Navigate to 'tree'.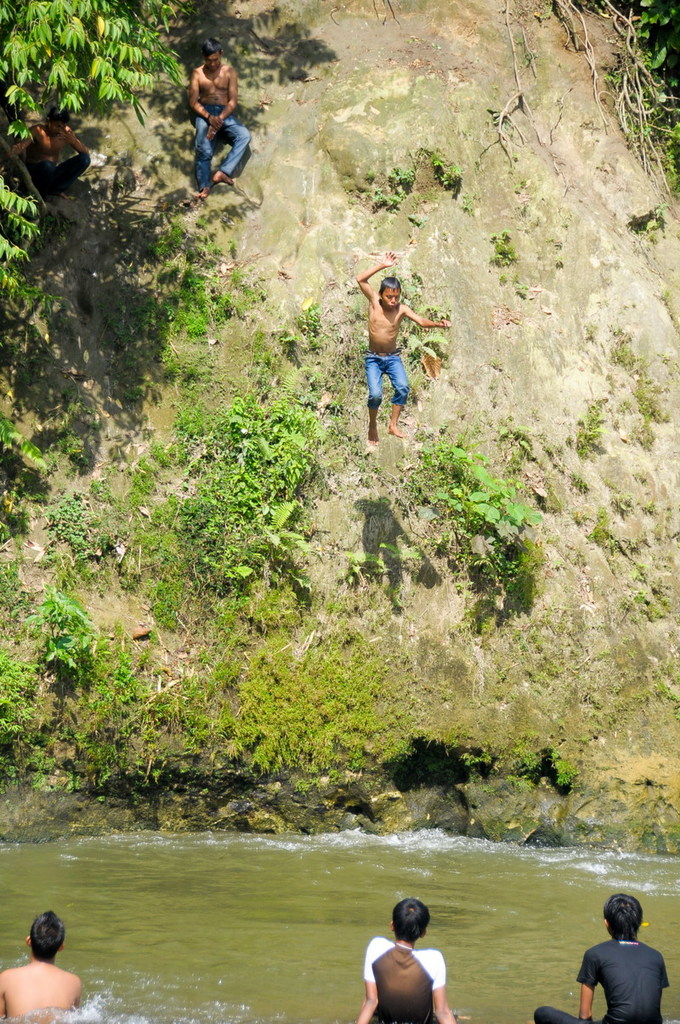
Navigation target: pyautogui.locateOnScreen(0, 0, 192, 339).
